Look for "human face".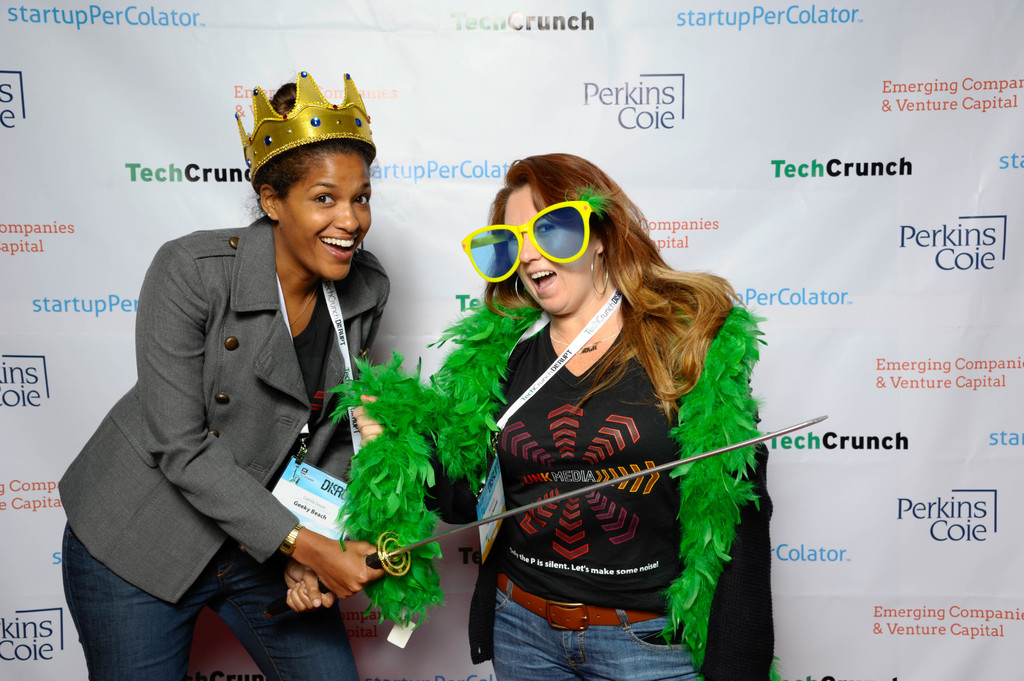
Found: region(499, 182, 593, 314).
